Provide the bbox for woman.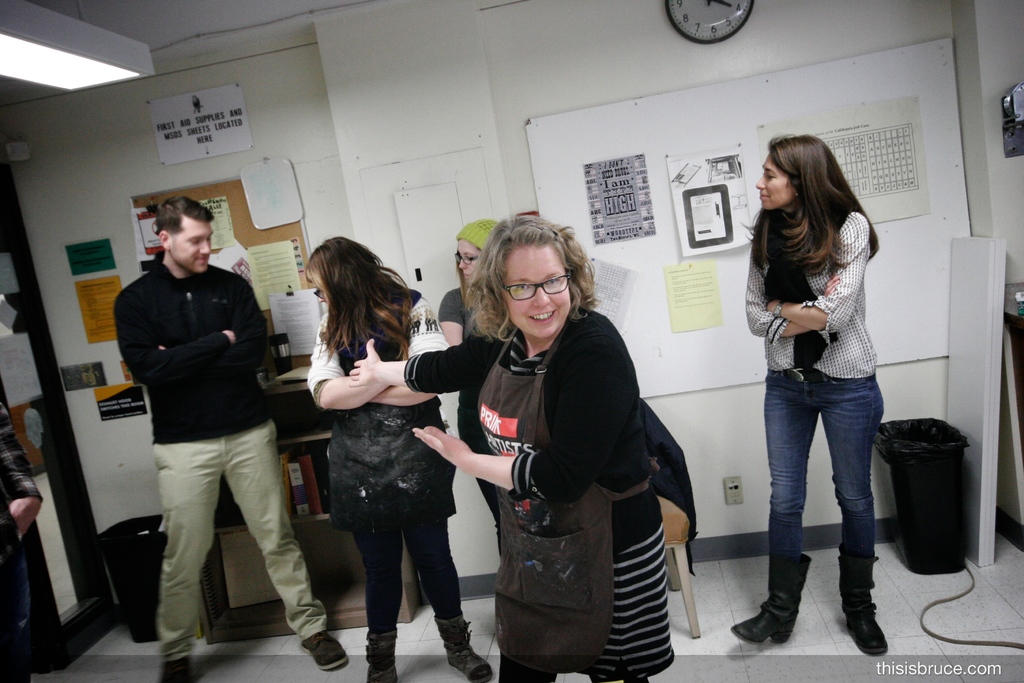
(291,267,474,650).
